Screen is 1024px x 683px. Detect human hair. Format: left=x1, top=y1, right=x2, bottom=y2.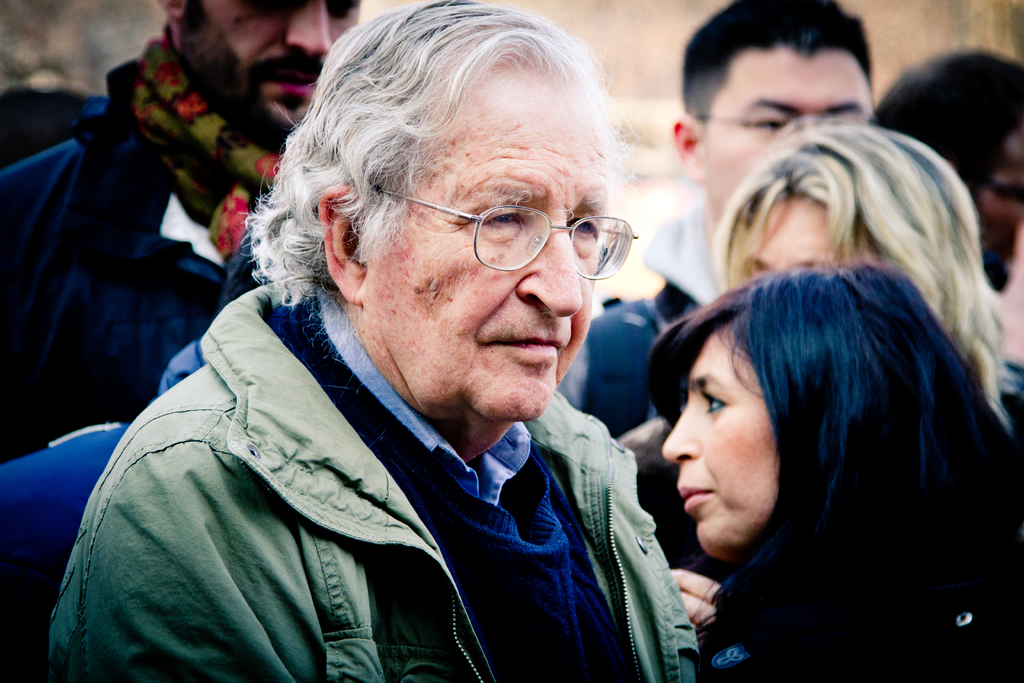
left=279, top=9, right=638, bottom=374.
